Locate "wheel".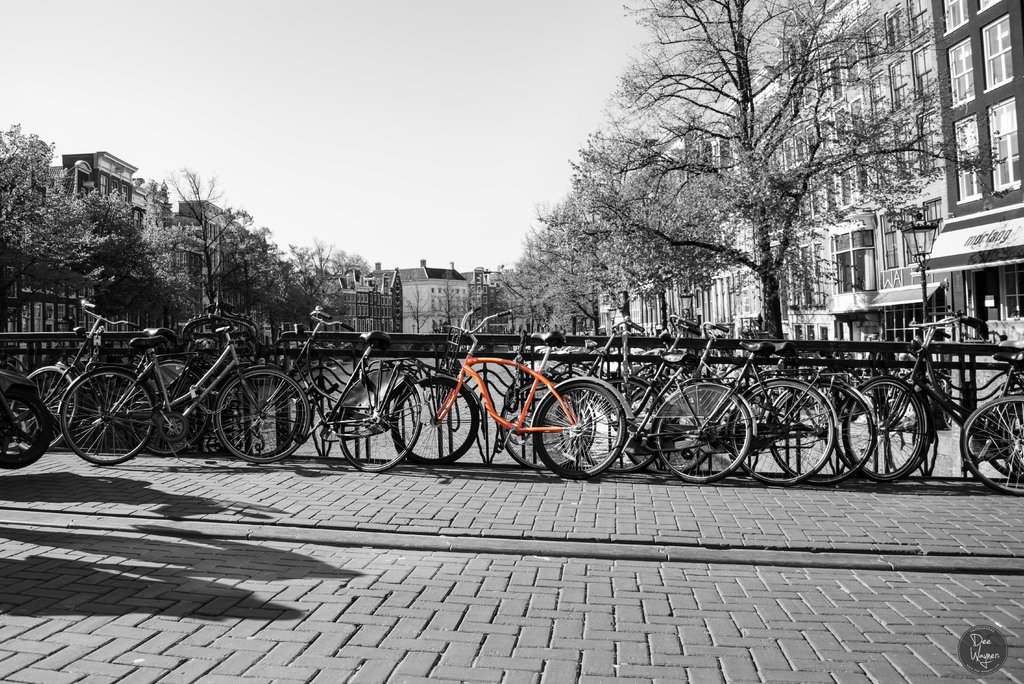
Bounding box: 761 384 872 476.
